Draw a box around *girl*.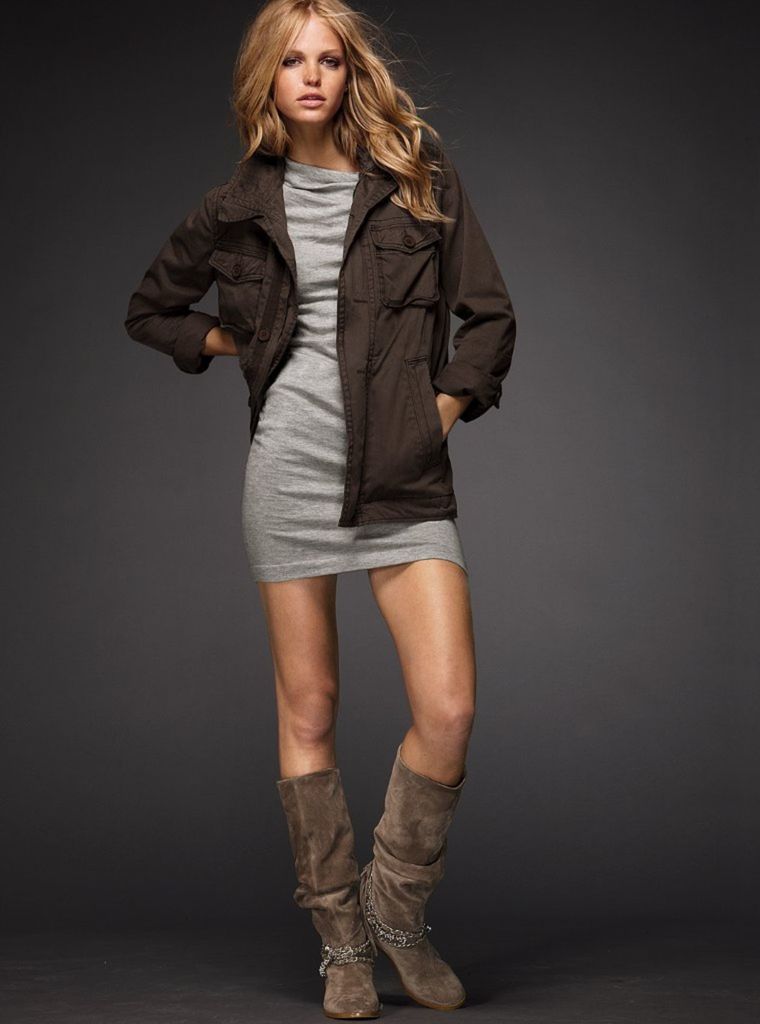
121,0,515,1020.
